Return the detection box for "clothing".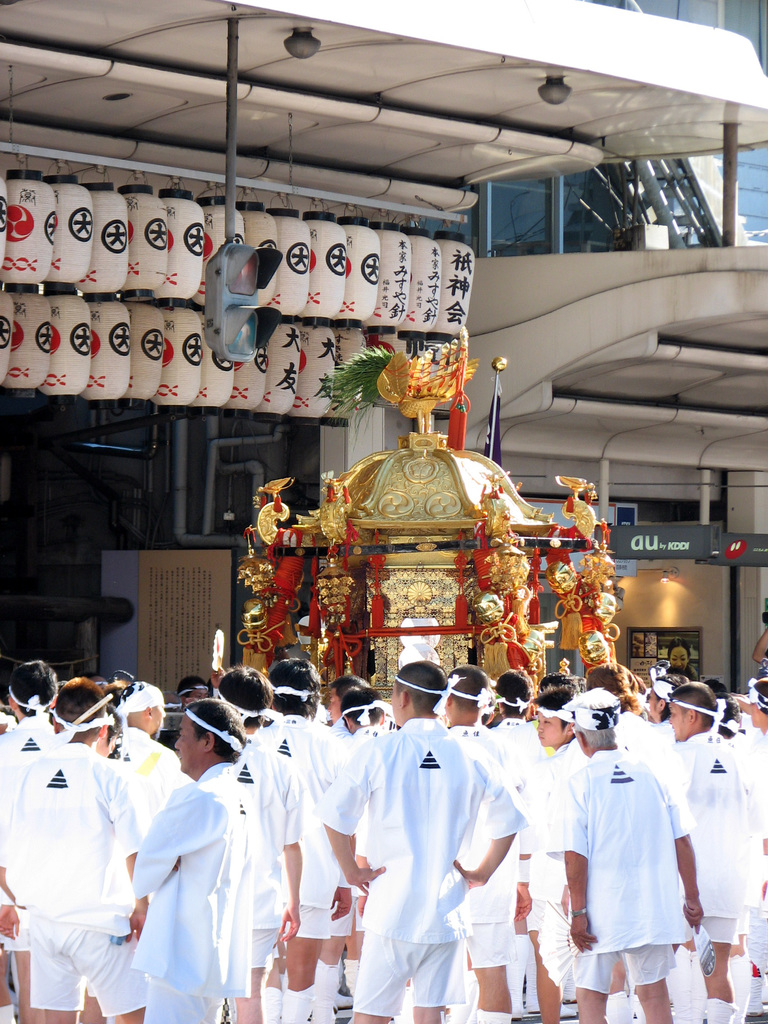
detection(136, 758, 255, 1023).
